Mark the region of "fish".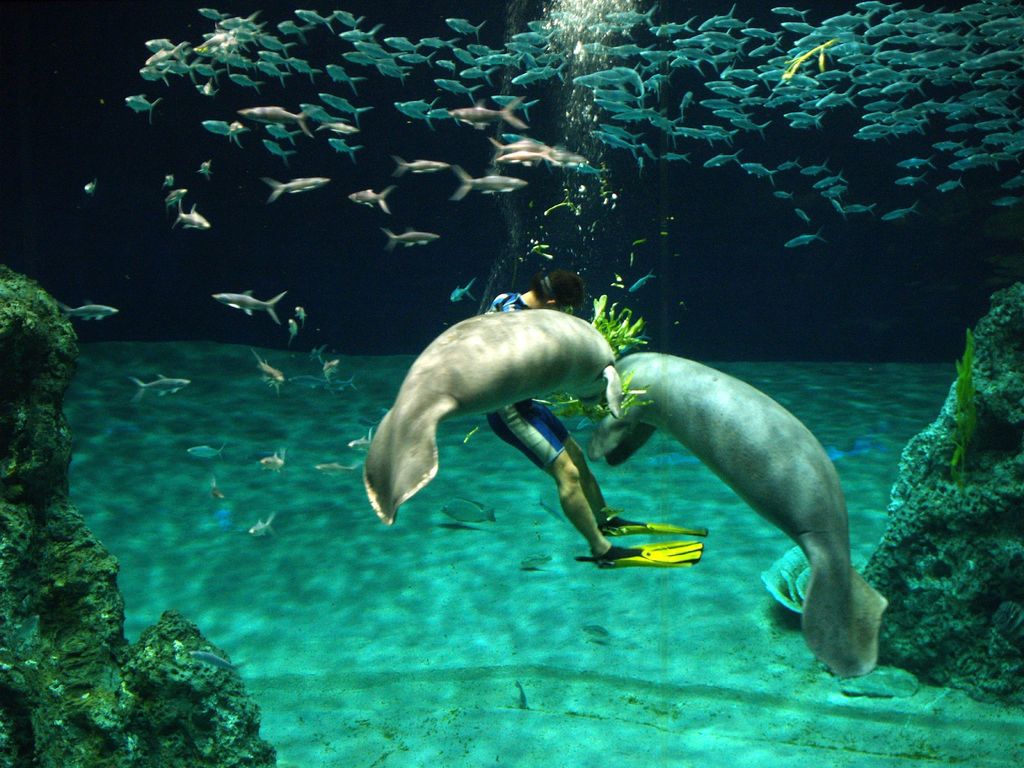
Region: bbox=[214, 291, 286, 322].
